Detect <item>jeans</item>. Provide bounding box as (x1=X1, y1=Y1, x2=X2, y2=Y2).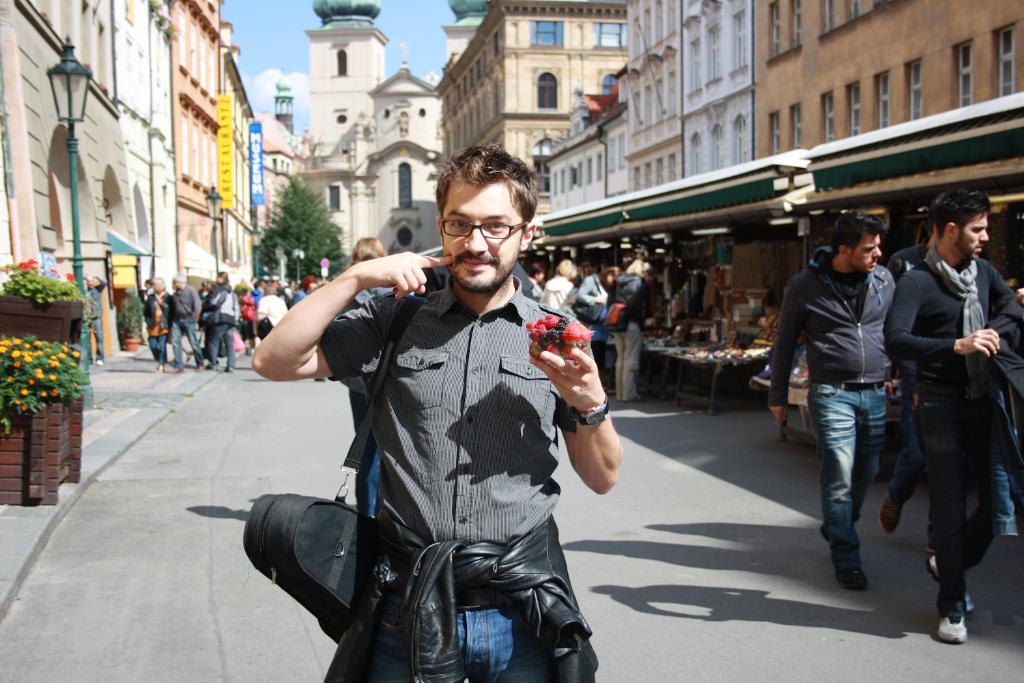
(x1=173, y1=322, x2=205, y2=375).
